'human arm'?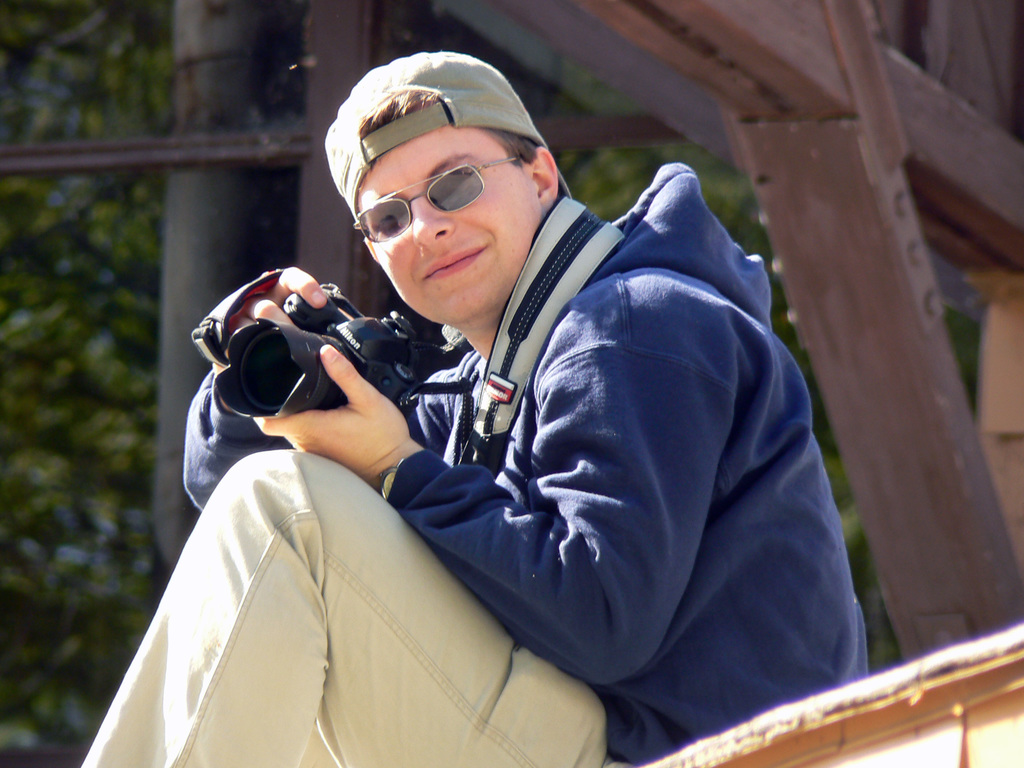
{"left": 248, "top": 289, "right": 739, "bottom": 684}
